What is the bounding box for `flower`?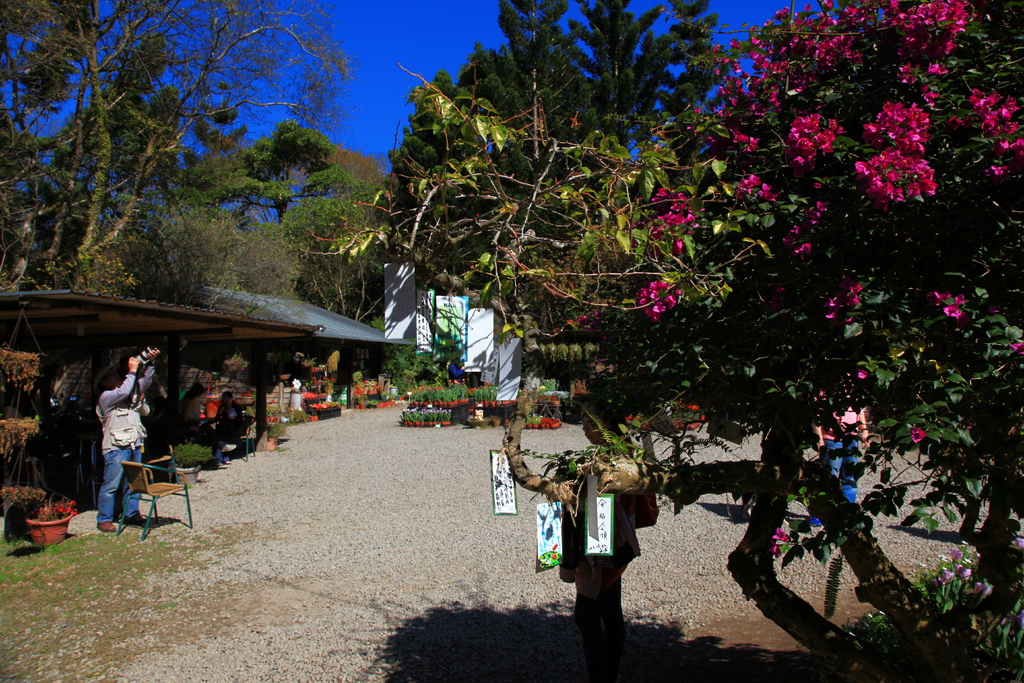
(left=771, top=525, right=792, bottom=543).
